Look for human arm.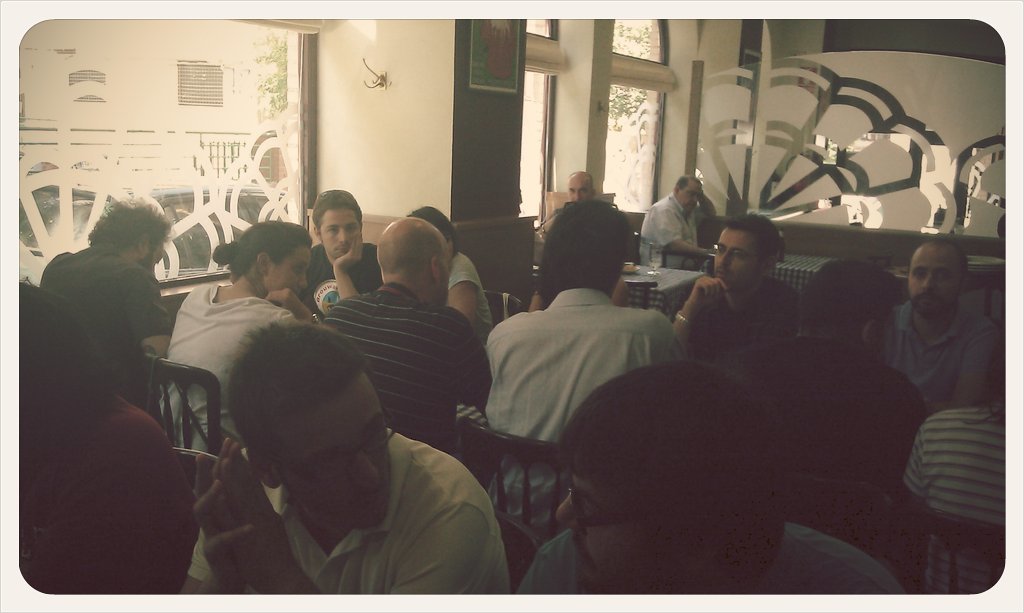
Found: rect(333, 231, 364, 301).
